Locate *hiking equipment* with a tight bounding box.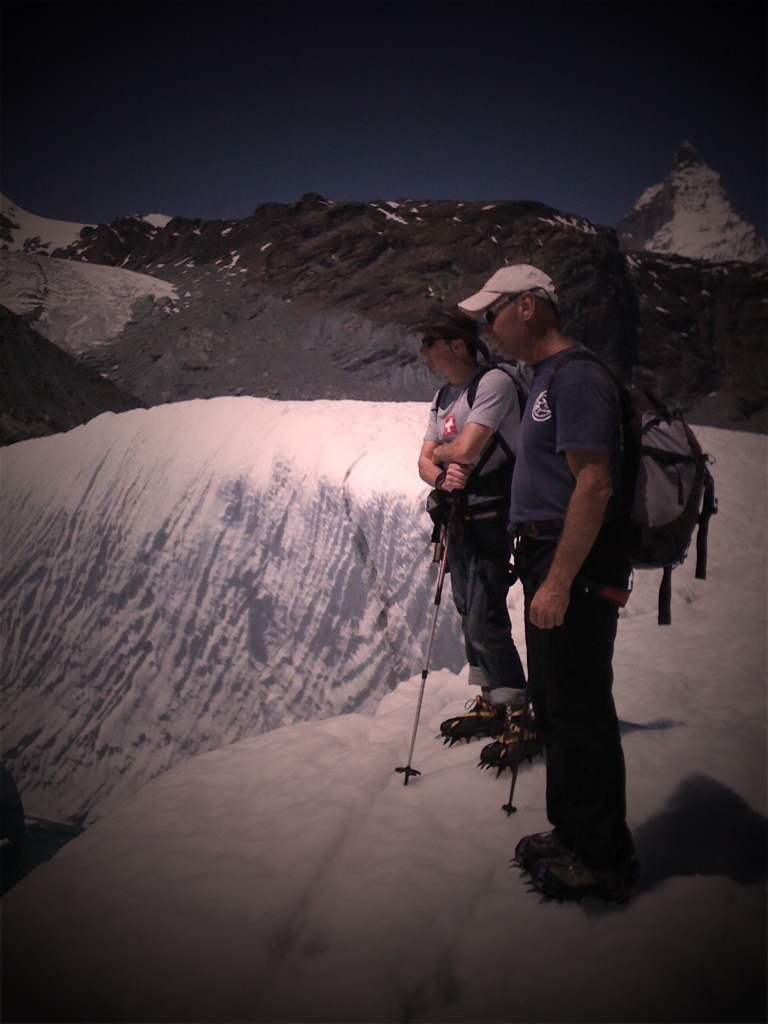
l=509, t=680, r=530, b=811.
